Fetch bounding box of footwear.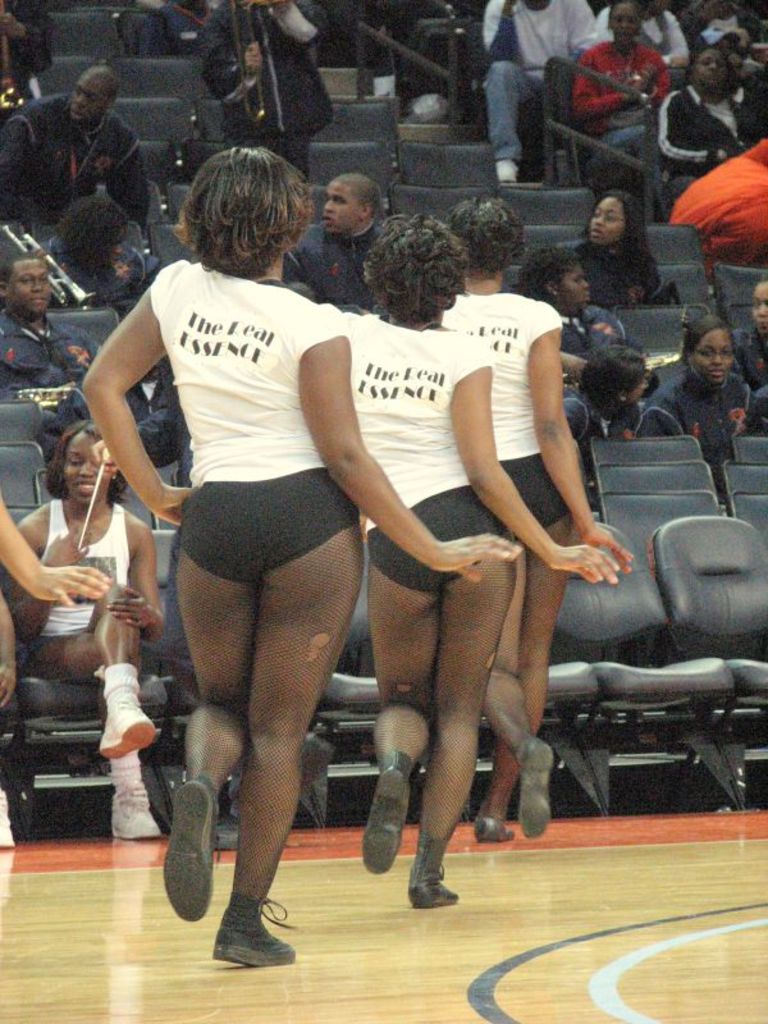
Bbox: 109,783,161,833.
